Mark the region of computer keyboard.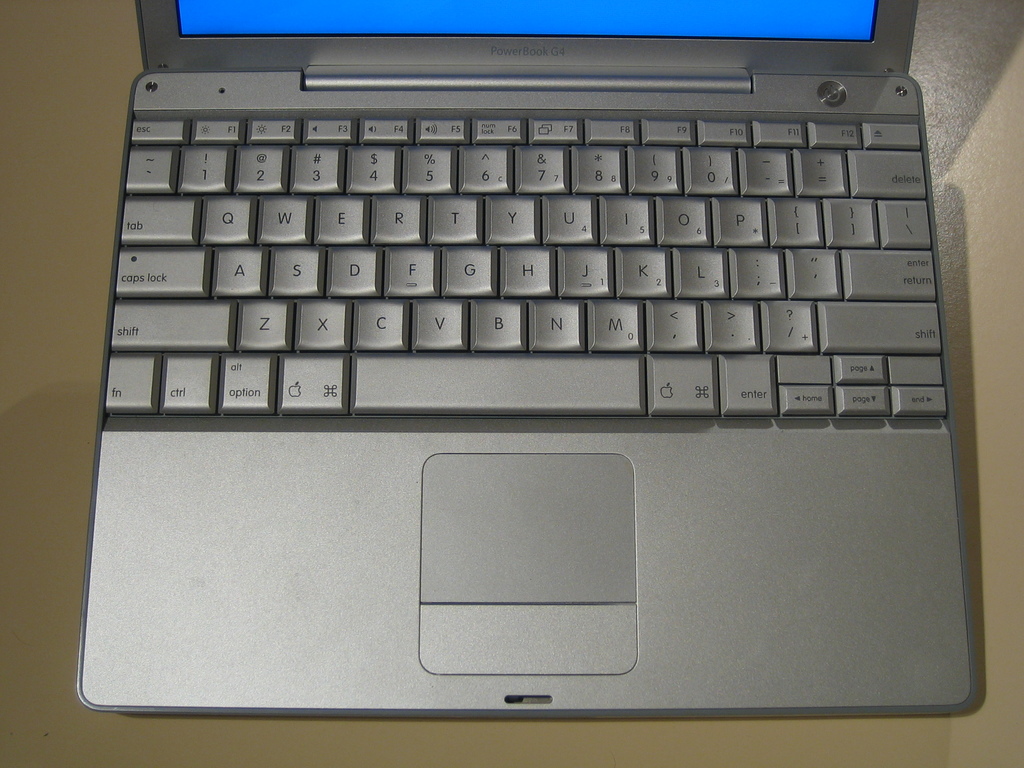
Region: crop(104, 115, 947, 420).
